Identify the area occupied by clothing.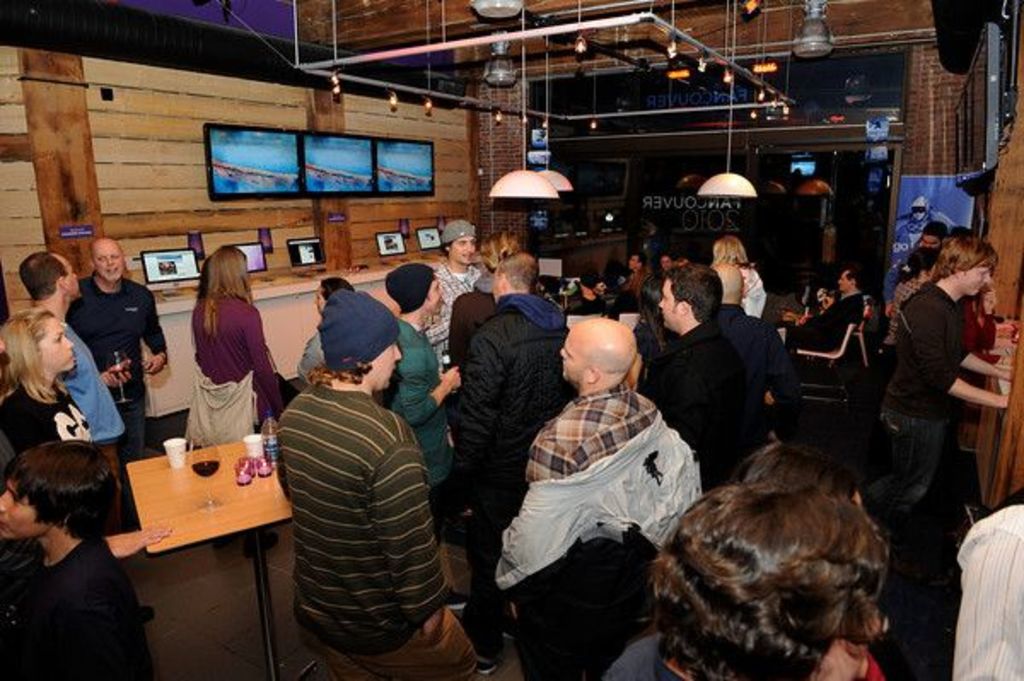
Area: rect(701, 302, 783, 420).
